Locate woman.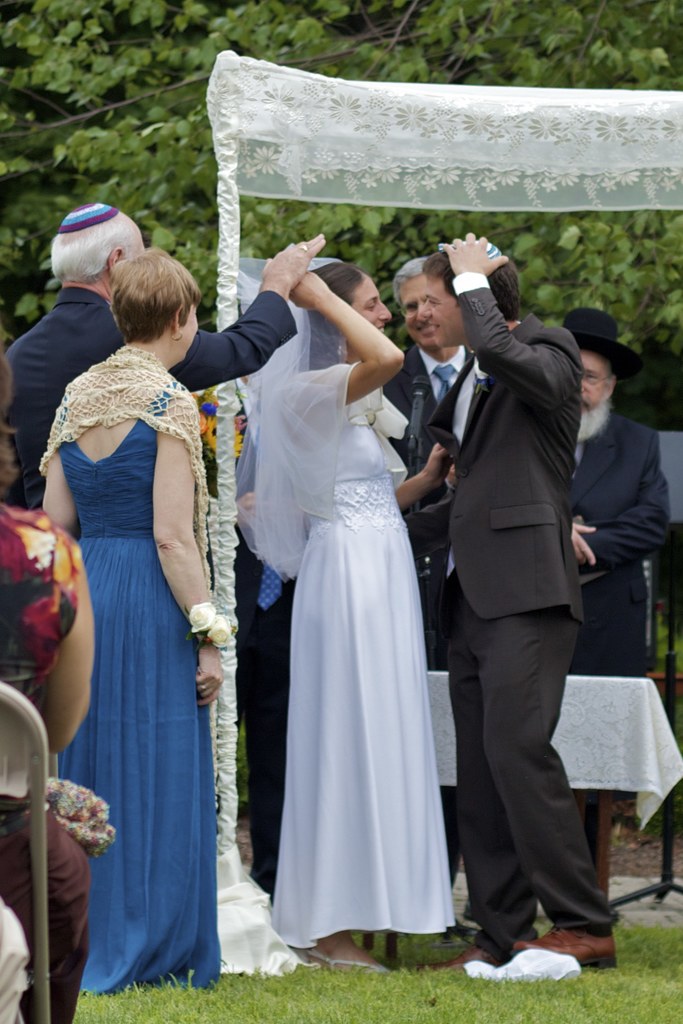
Bounding box: left=42, top=244, right=240, bottom=991.
